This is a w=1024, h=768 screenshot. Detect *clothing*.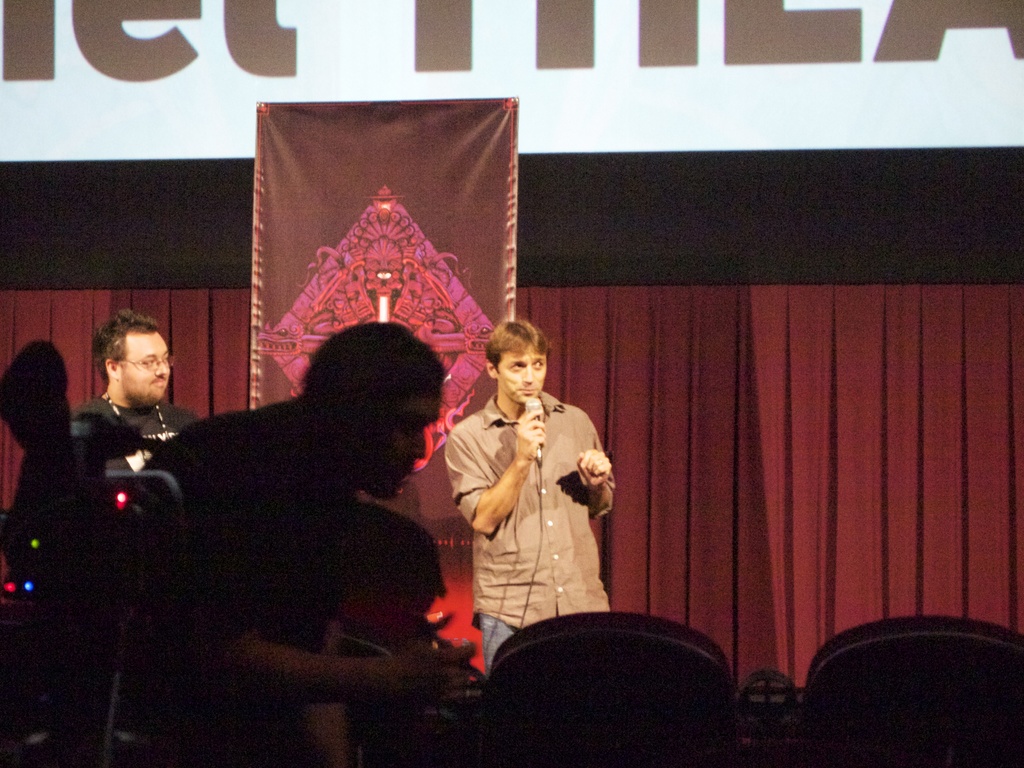
<bbox>452, 371, 621, 651</bbox>.
